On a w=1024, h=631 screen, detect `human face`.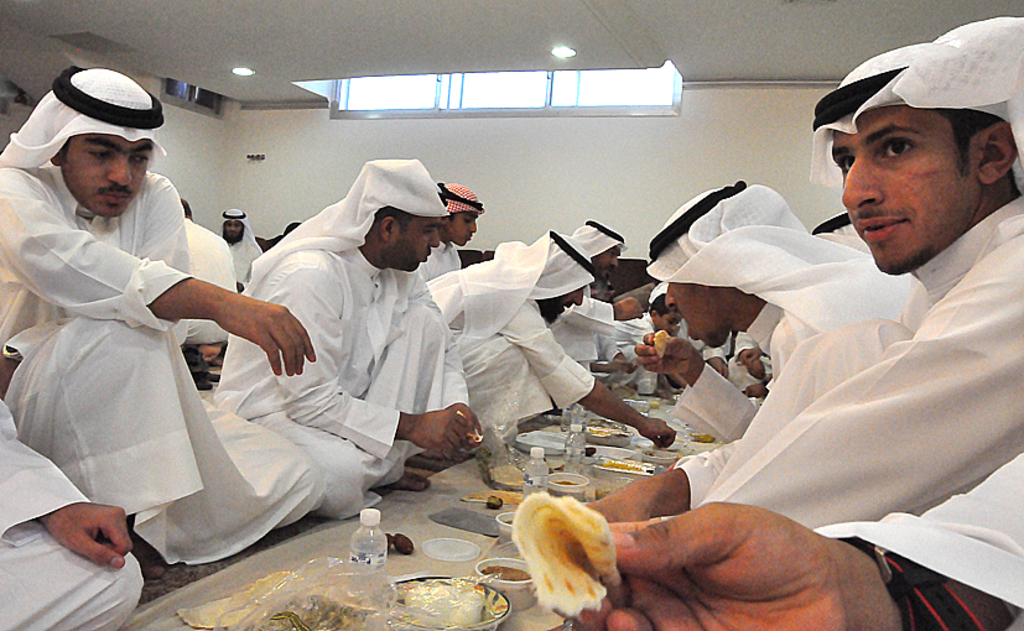
box=[448, 213, 480, 245].
